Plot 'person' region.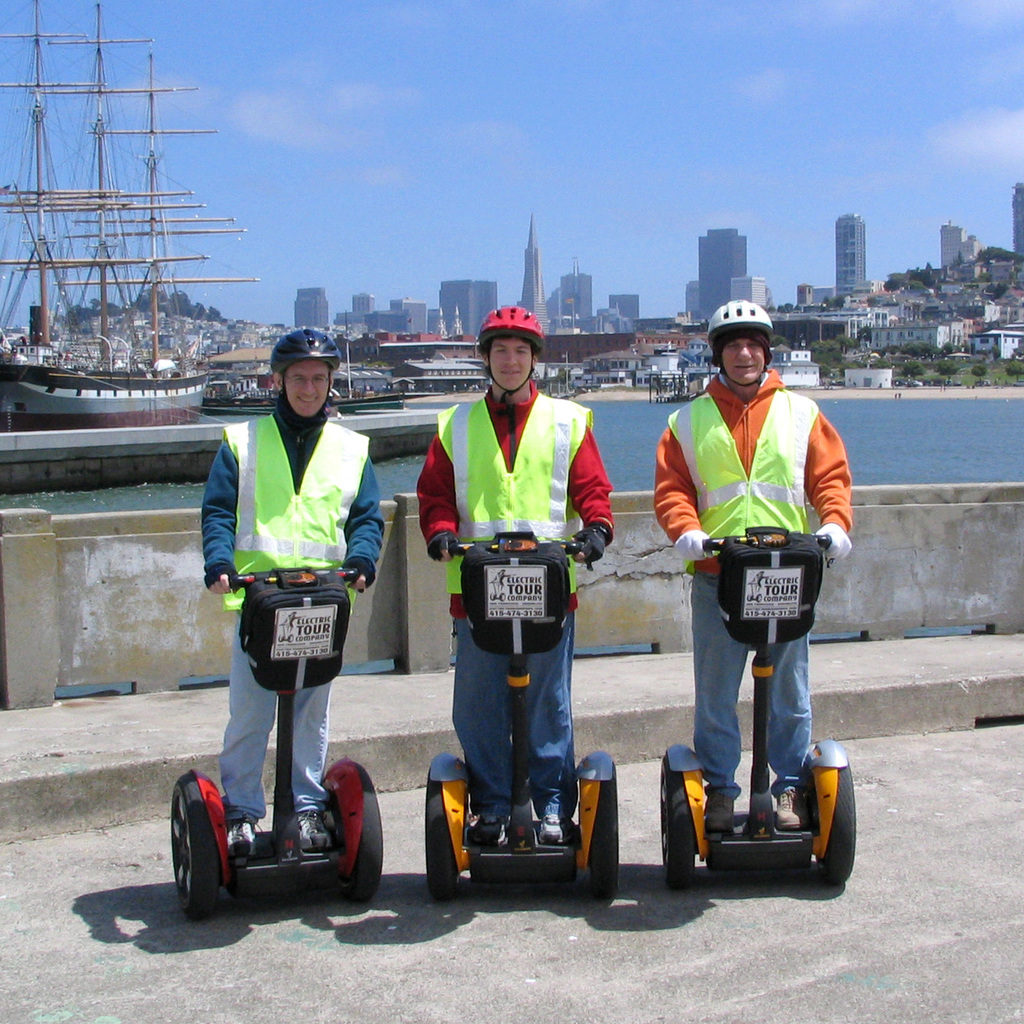
Plotted at [444,295,606,889].
